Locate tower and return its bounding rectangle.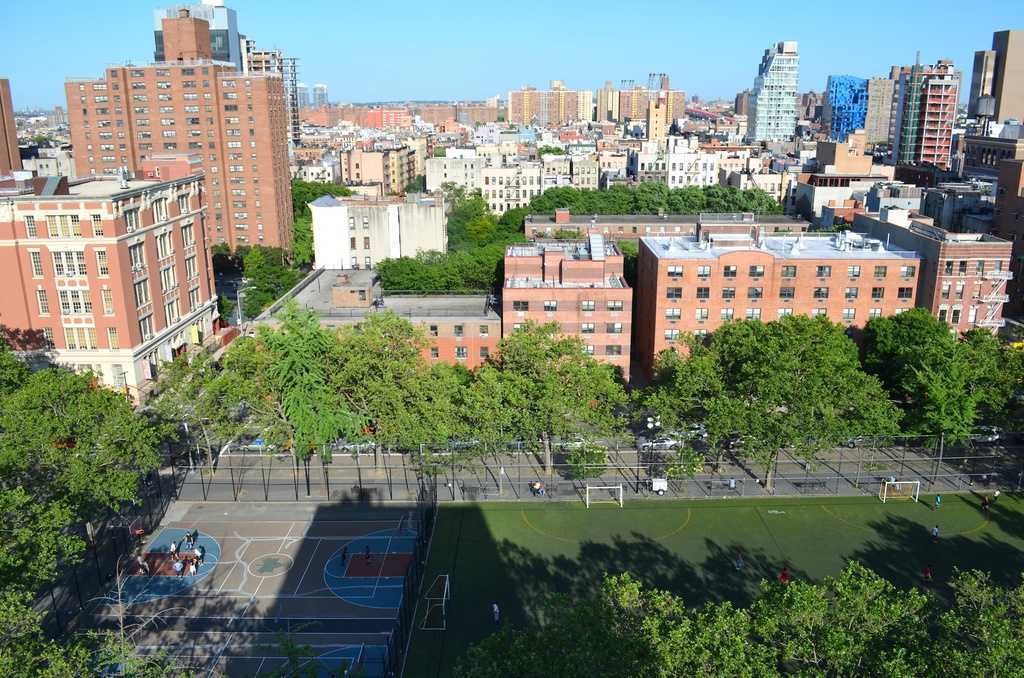
detection(64, 8, 300, 265).
